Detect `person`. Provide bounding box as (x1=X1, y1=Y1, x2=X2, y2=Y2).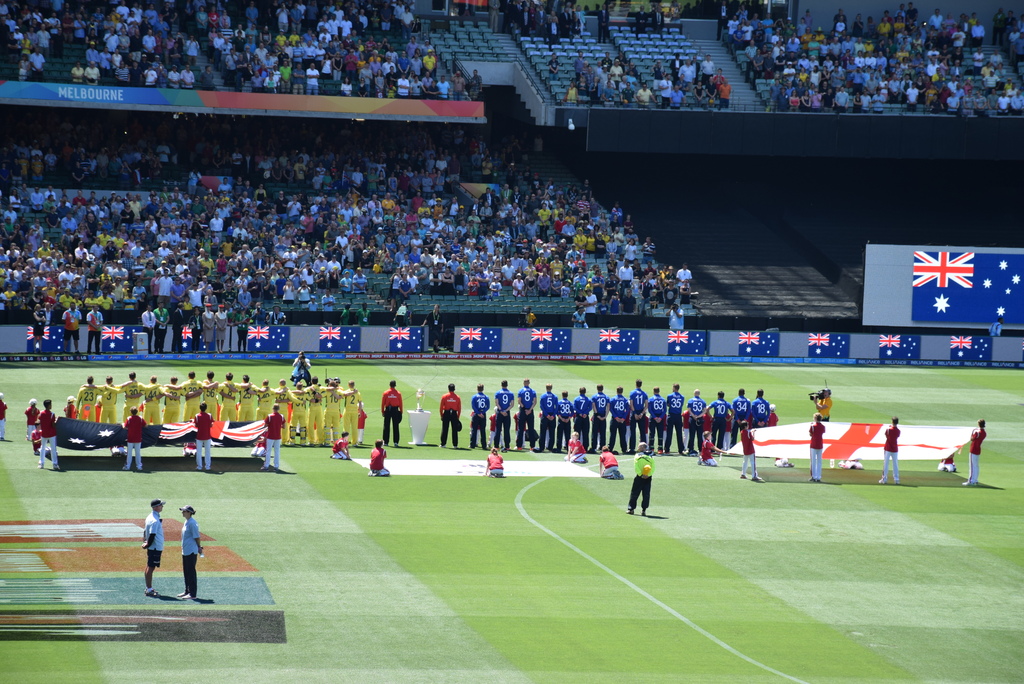
(x1=548, y1=51, x2=562, y2=76).
